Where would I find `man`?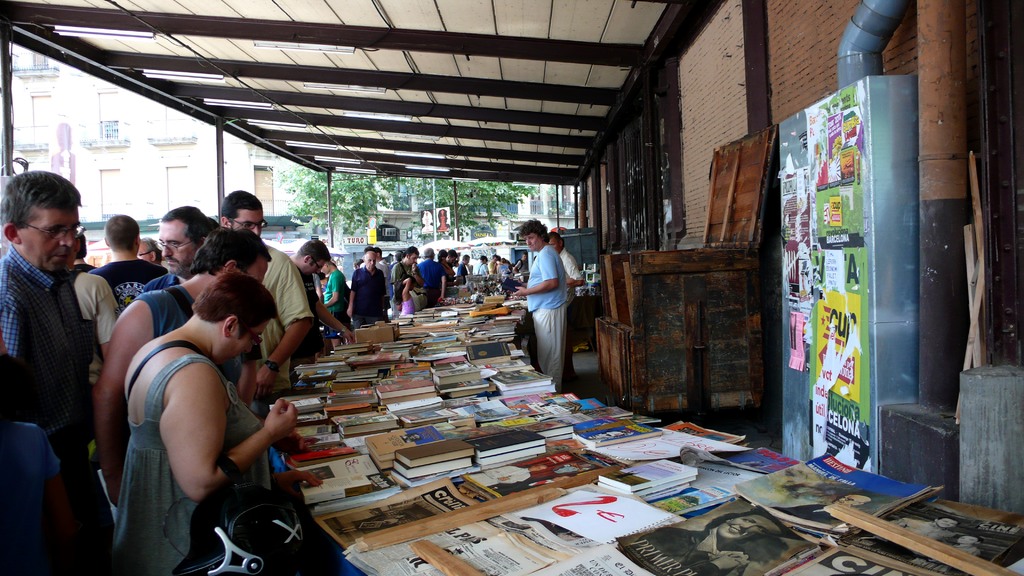
At [97, 233, 271, 489].
